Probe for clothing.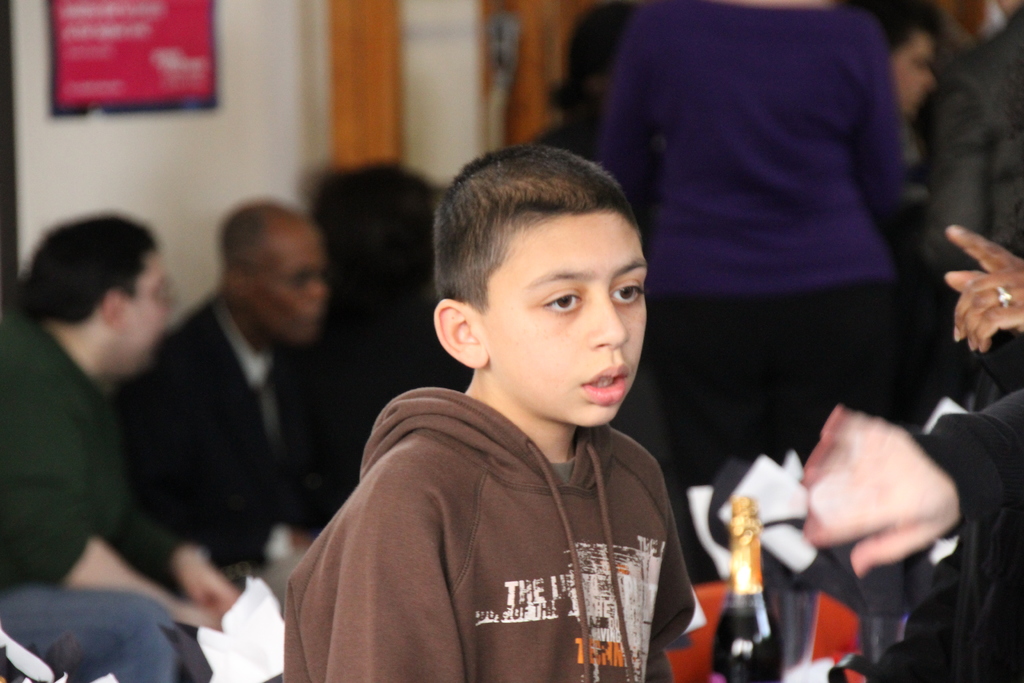
Probe result: <box>580,0,927,470</box>.
